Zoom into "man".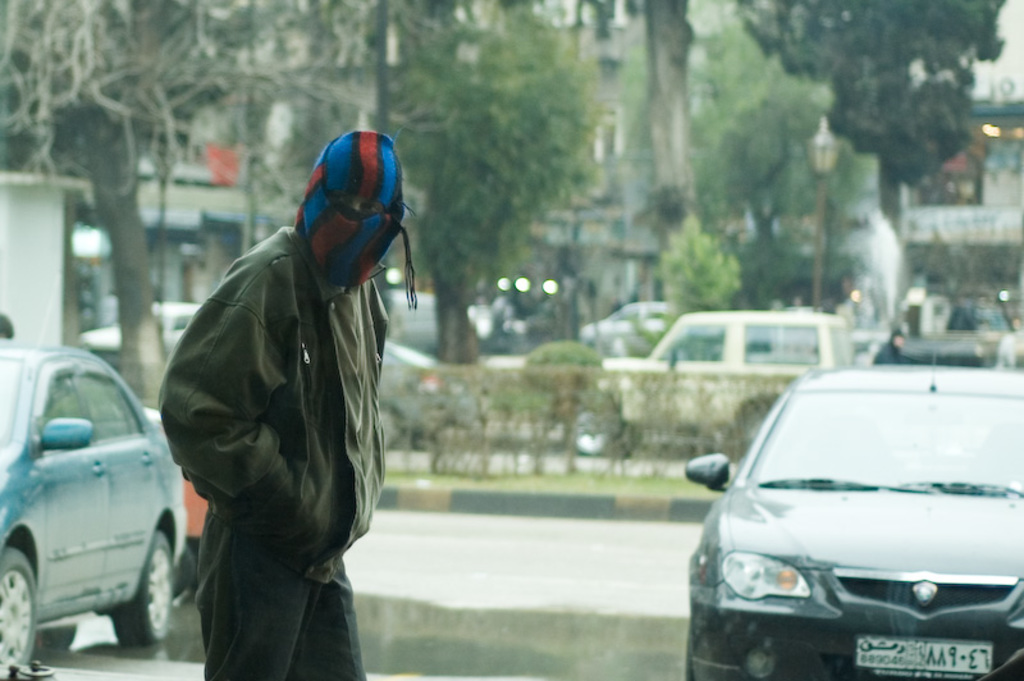
Zoom target: 142:102:407:677.
